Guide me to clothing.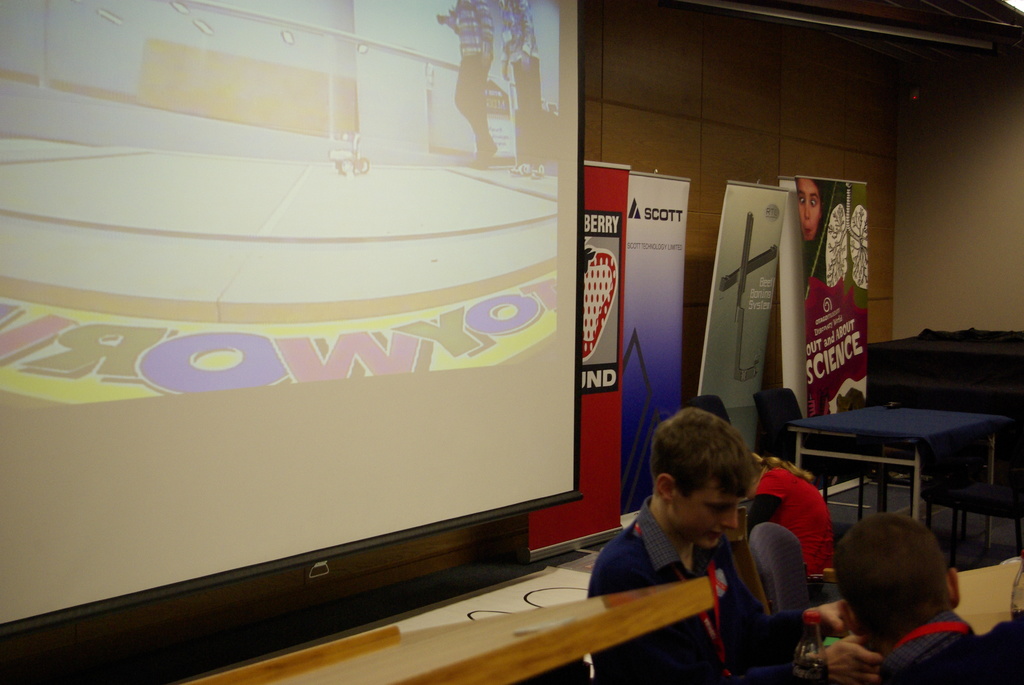
Guidance: (left=577, top=484, right=762, bottom=659).
